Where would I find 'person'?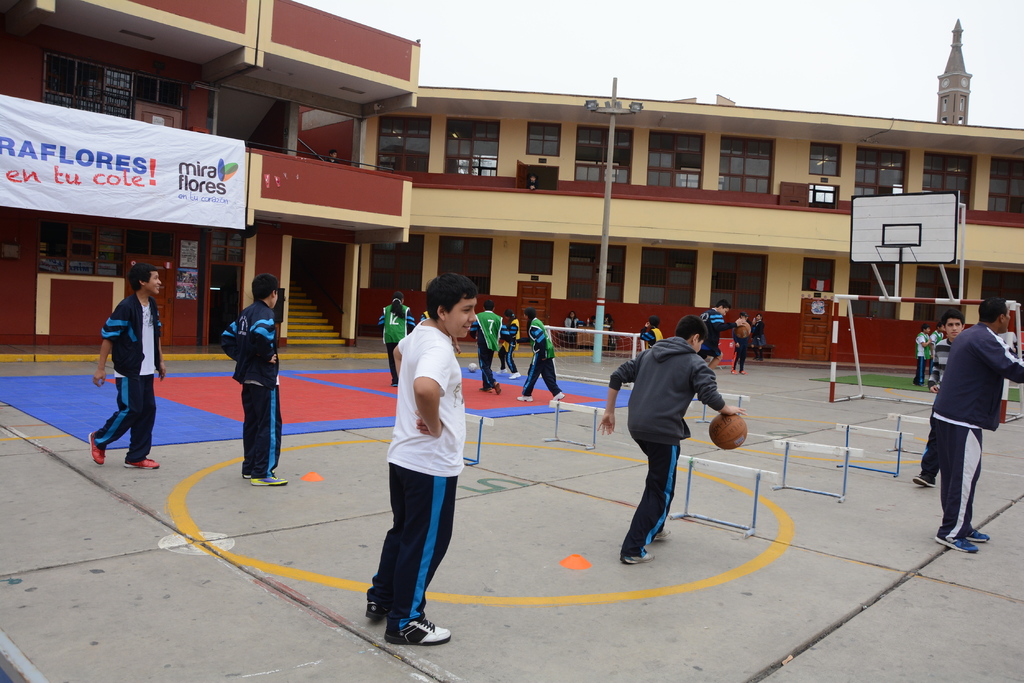
At 377/291/417/390.
